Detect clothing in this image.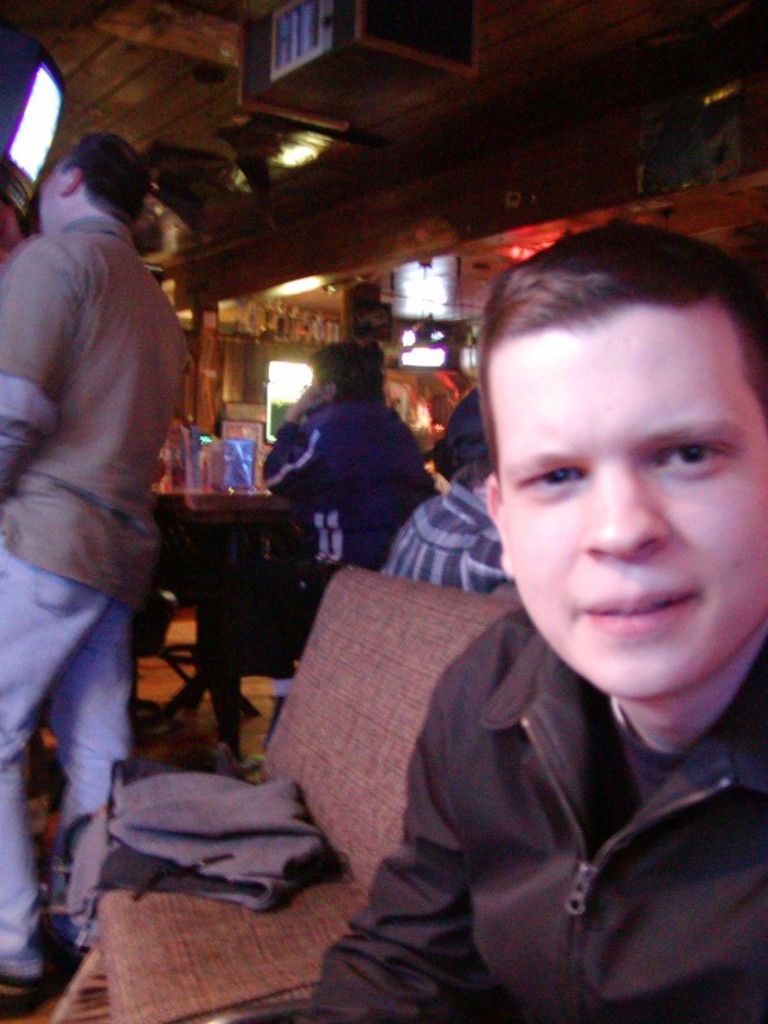
Detection: x1=0 y1=211 x2=187 y2=987.
